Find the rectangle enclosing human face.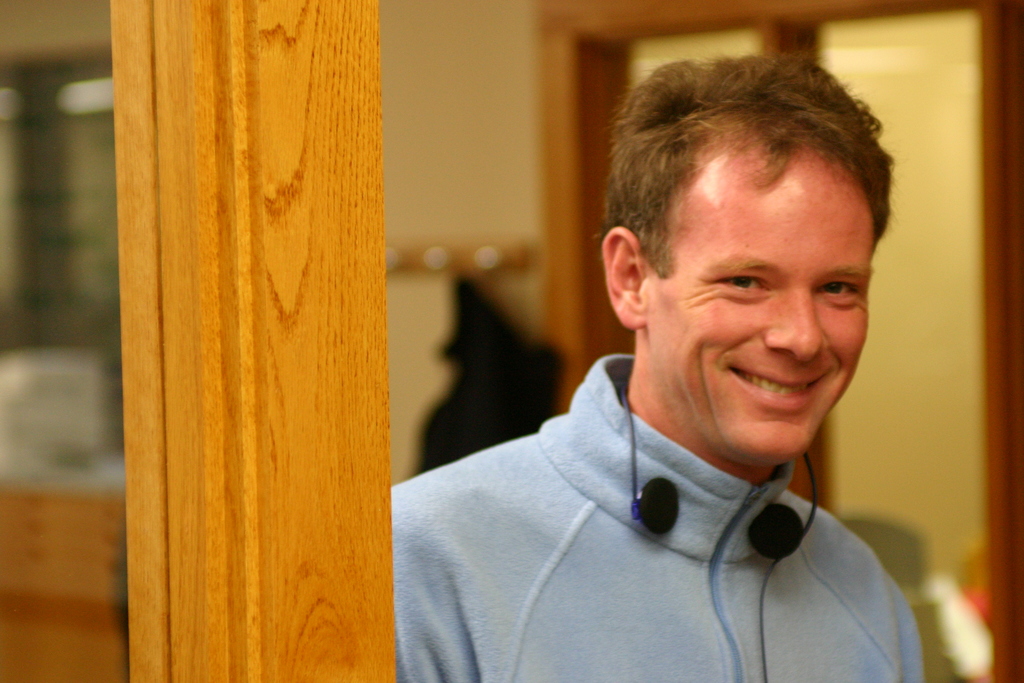
x1=645 y1=142 x2=870 y2=456.
